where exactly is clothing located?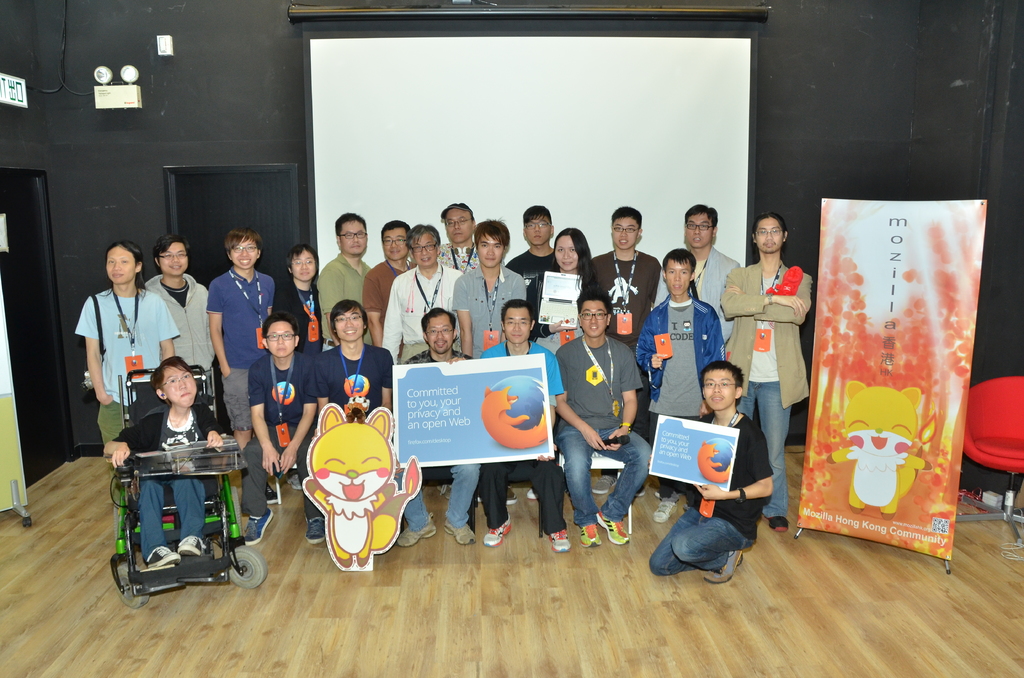
Its bounding box is x1=440, y1=238, x2=490, y2=275.
